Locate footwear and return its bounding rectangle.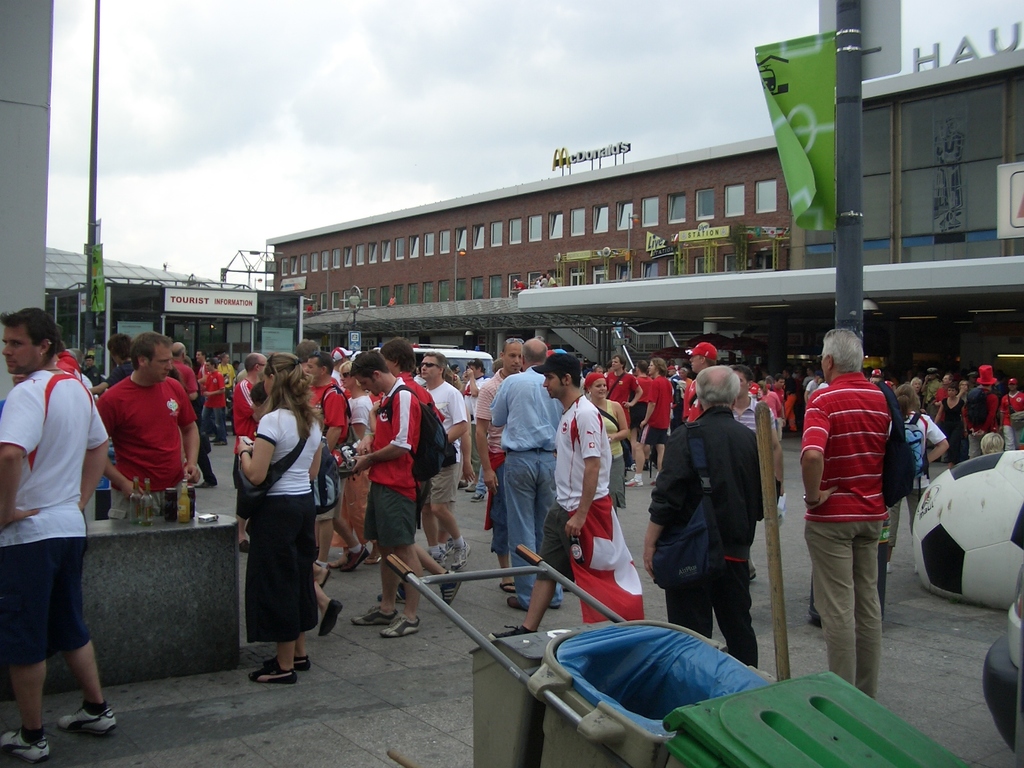
<region>192, 481, 214, 488</region>.
